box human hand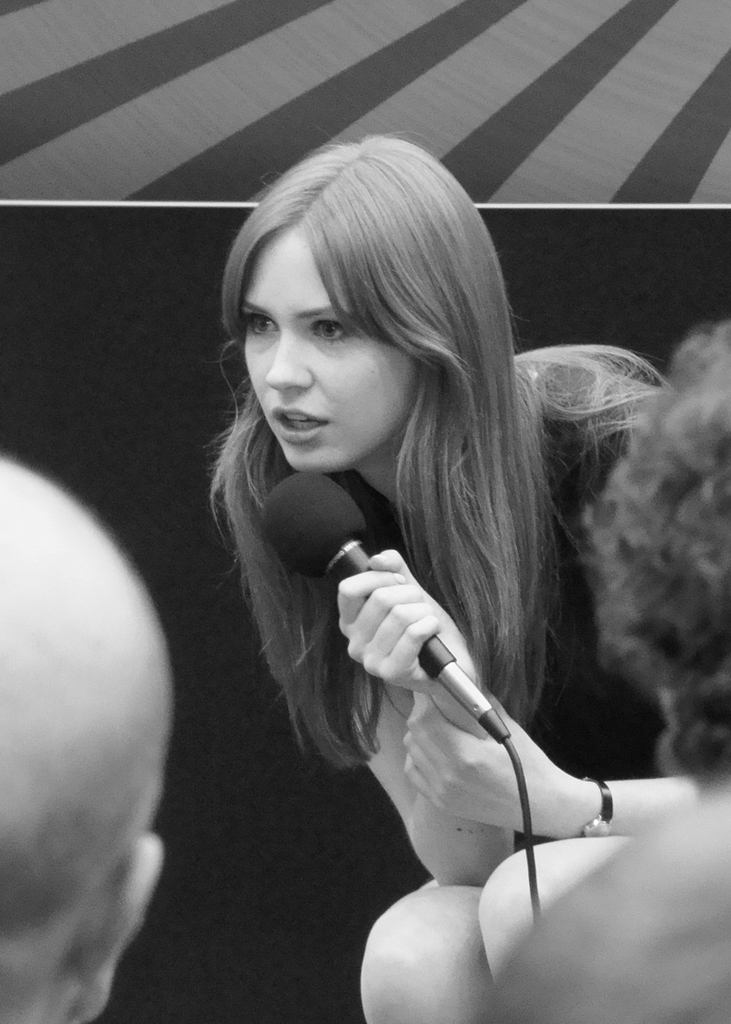
detection(341, 564, 461, 688)
